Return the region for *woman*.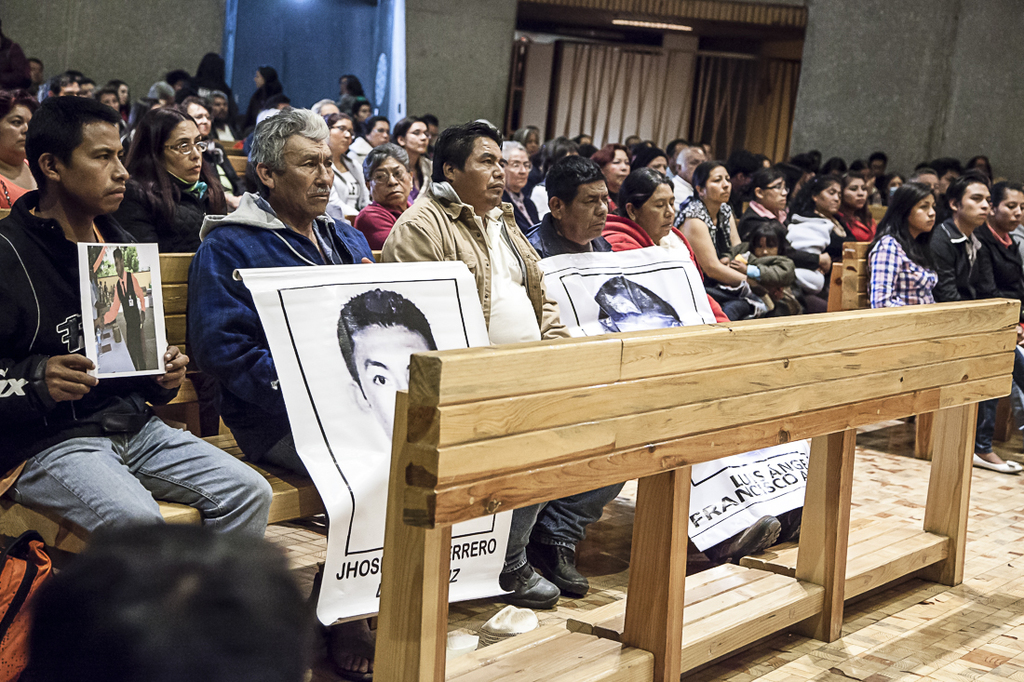
Rect(787, 174, 857, 264).
